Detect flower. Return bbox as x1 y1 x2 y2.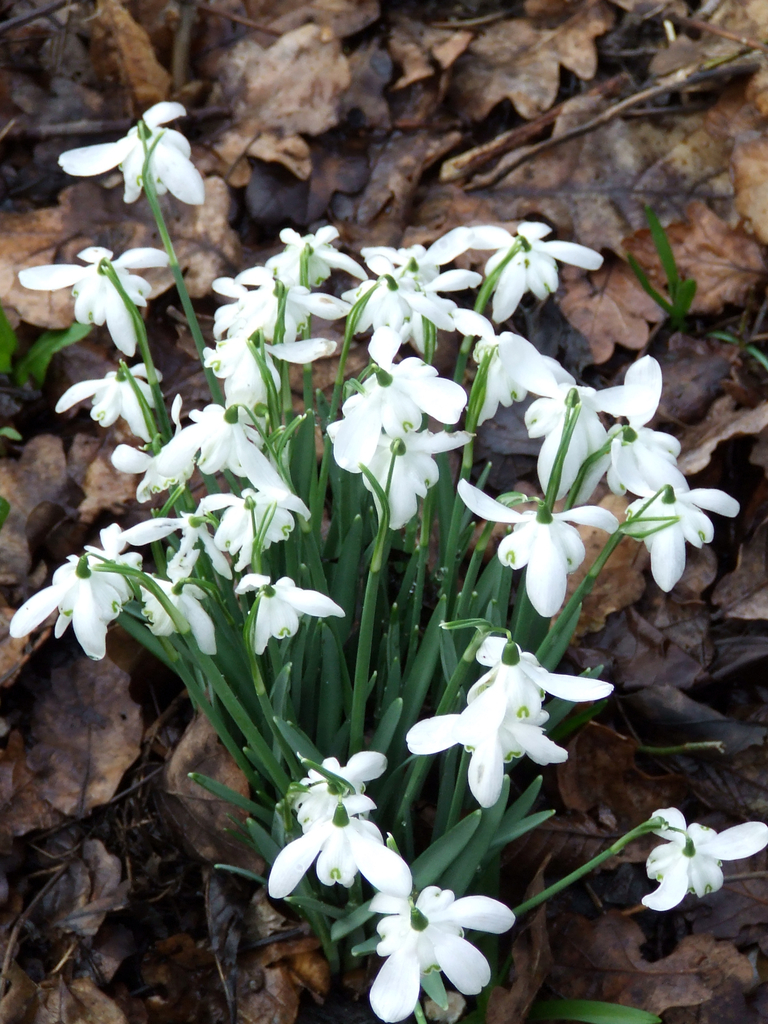
460 225 599 325.
